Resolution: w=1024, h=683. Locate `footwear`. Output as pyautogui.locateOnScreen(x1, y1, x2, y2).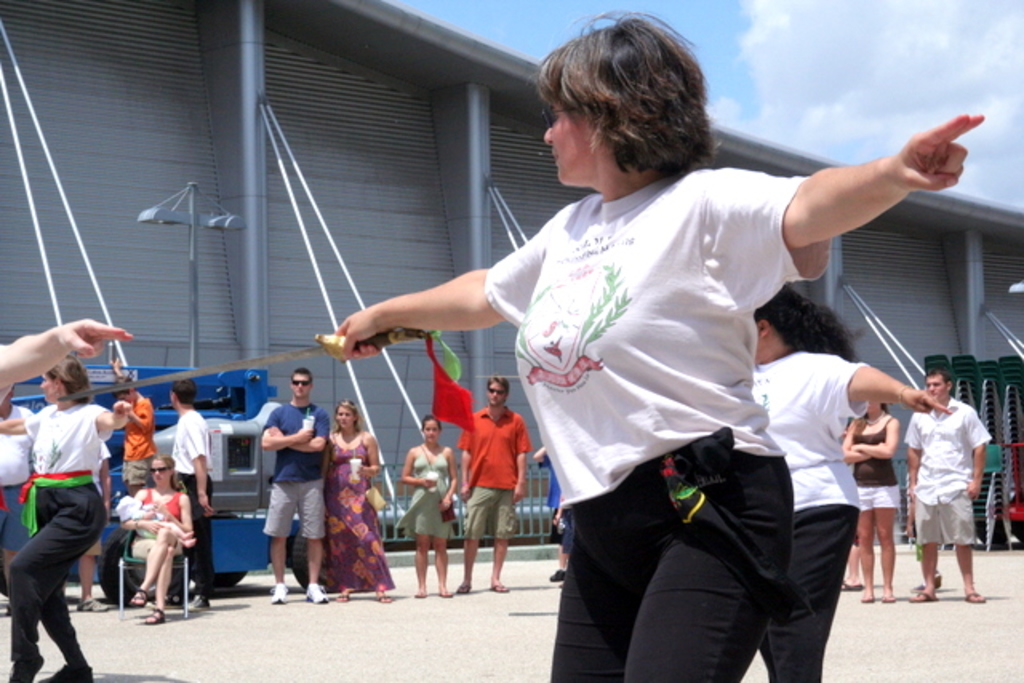
pyautogui.locateOnScreen(491, 582, 506, 590).
